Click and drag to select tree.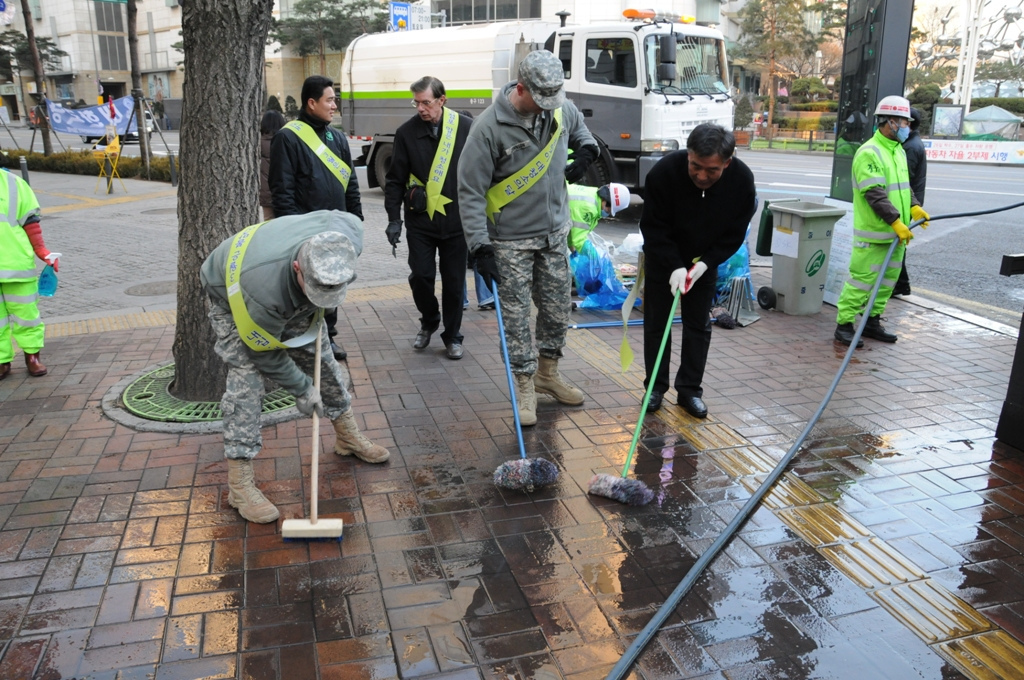
Selection: region(723, 0, 819, 150).
